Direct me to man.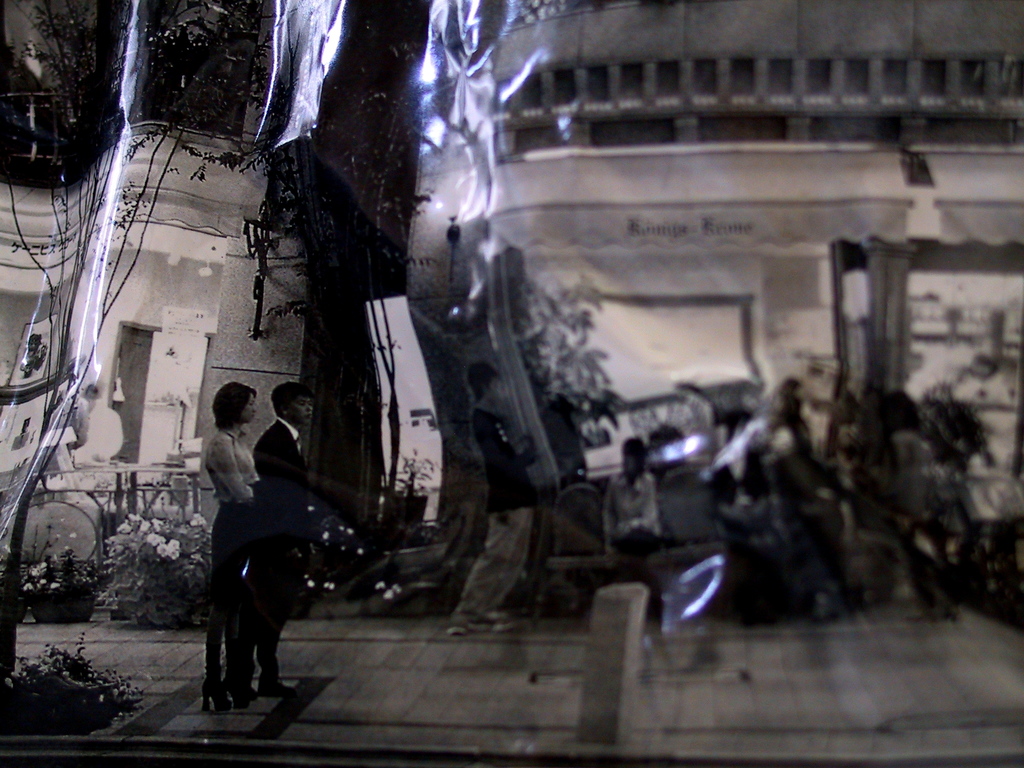
Direction: (x1=441, y1=364, x2=536, y2=643).
